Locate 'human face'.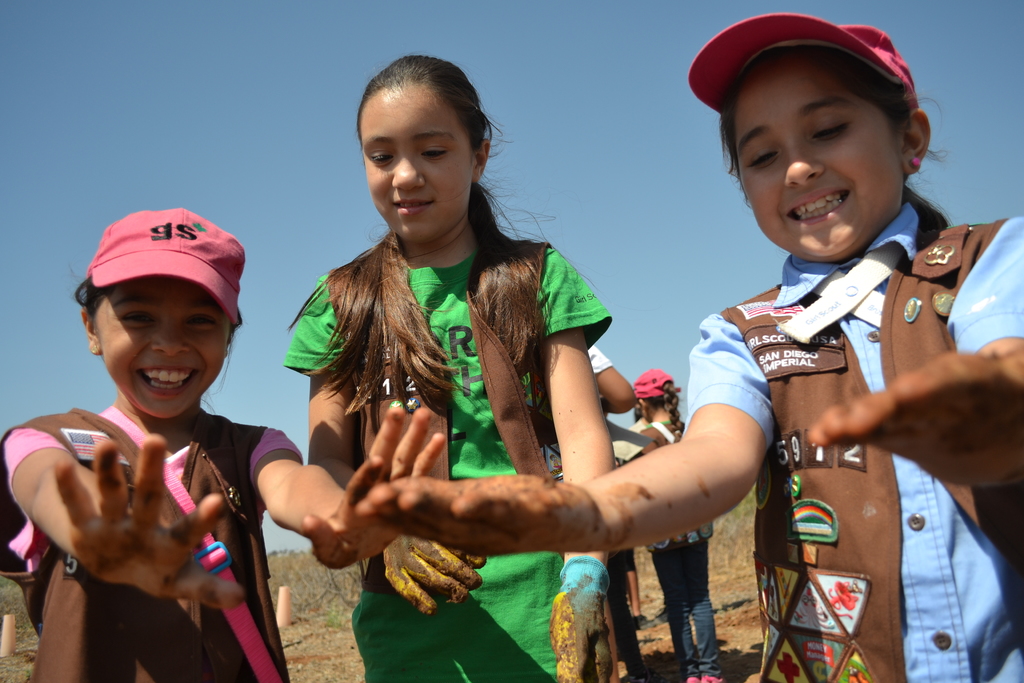
Bounding box: x1=94, y1=276, x2=233, y2=421.
